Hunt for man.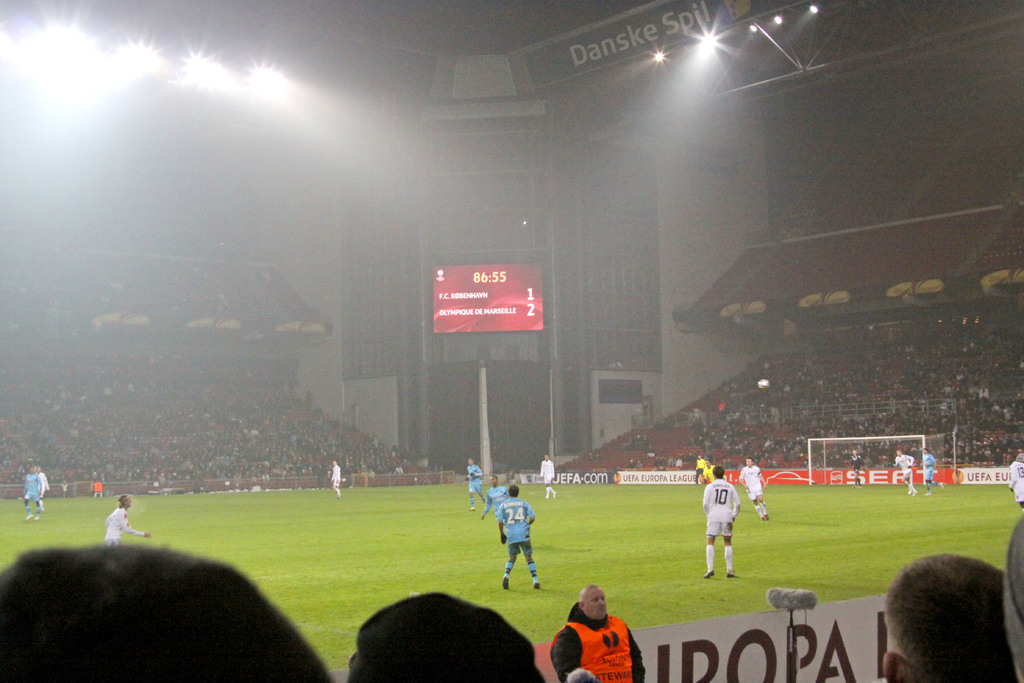
Hunted down at Rect(539, 452, 559, 500).
